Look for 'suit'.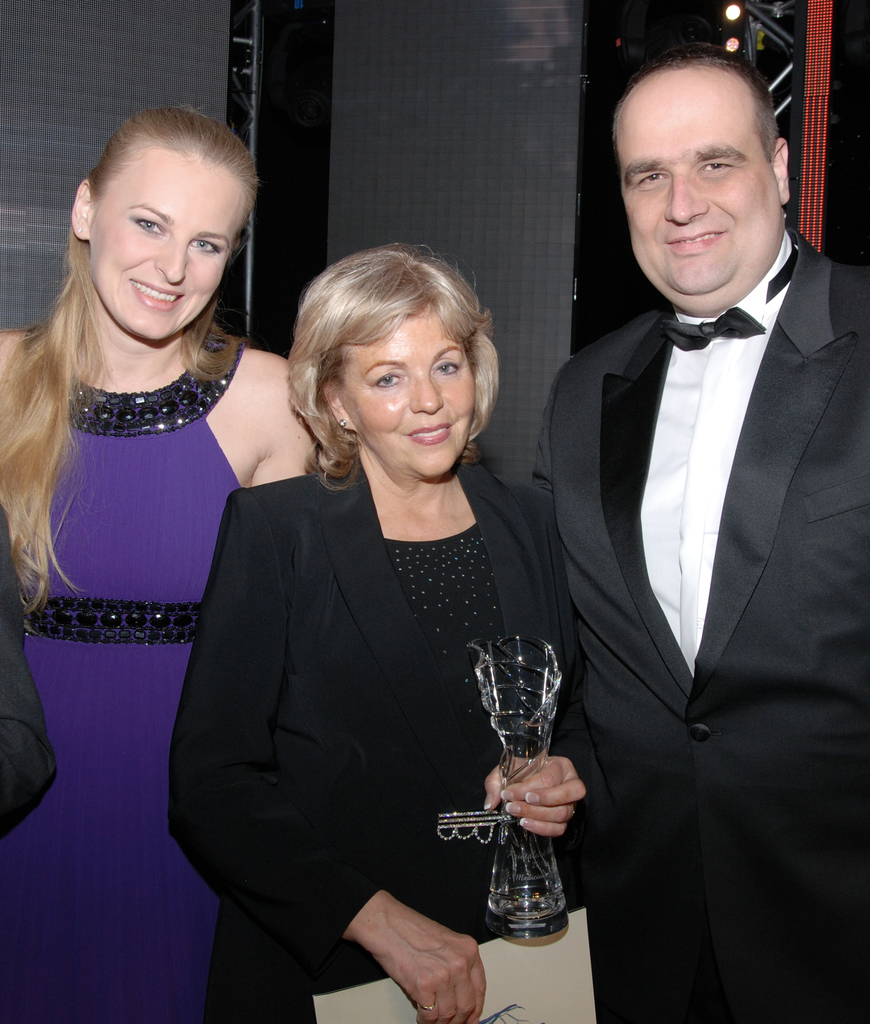
Found: {"x1": 166, "y1": 455, "x2": 580, "y2": 1023}.
